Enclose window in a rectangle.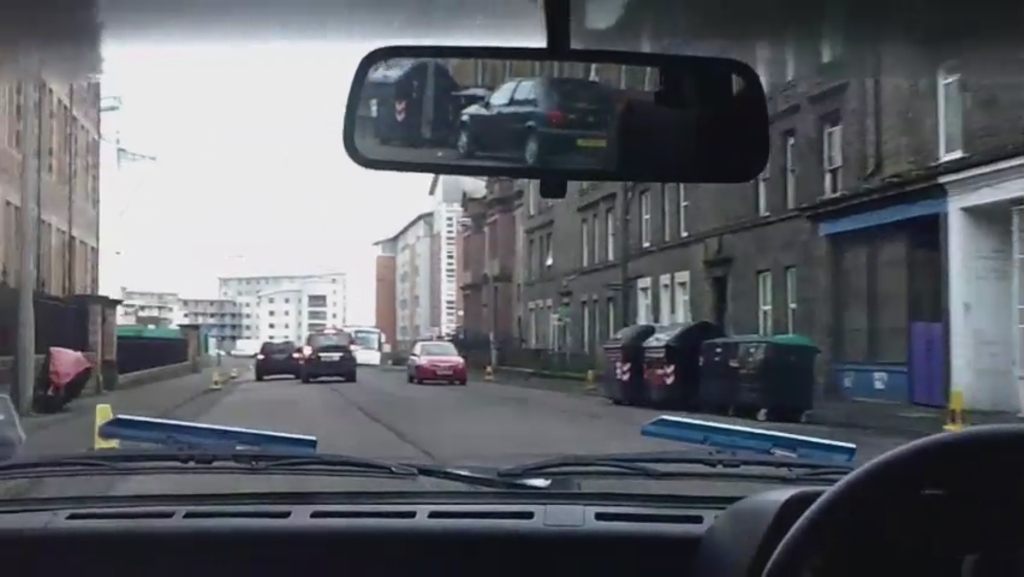
(786,268,798,334).
